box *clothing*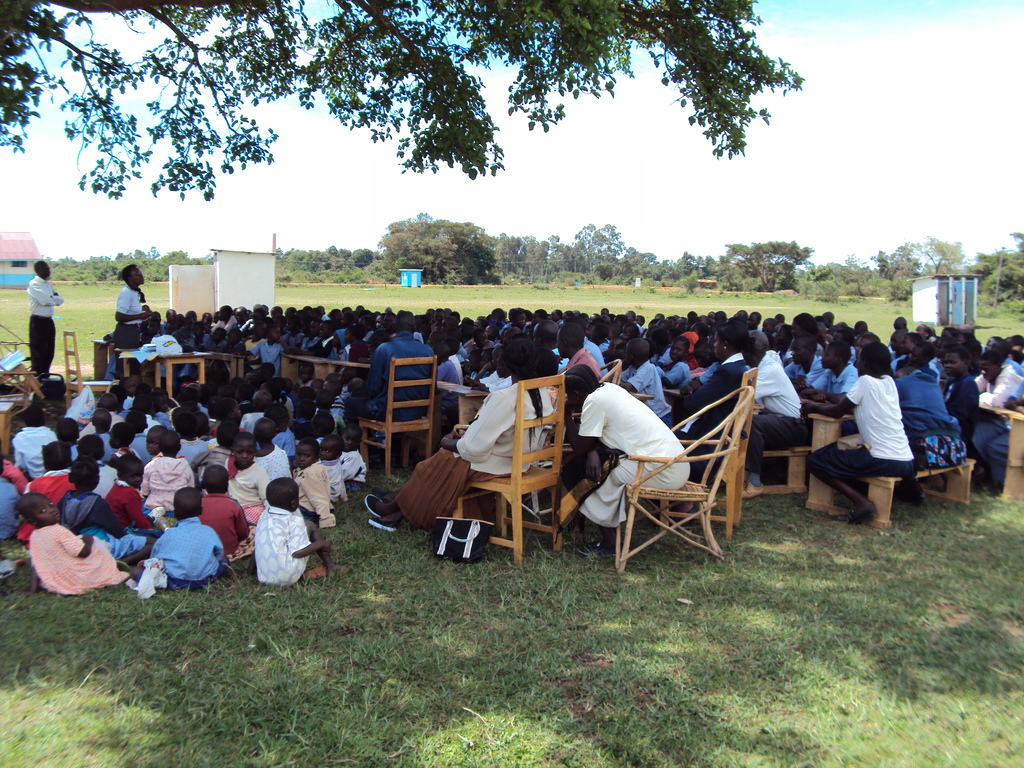
(left=810, top=442, right=915, bottom=495)
